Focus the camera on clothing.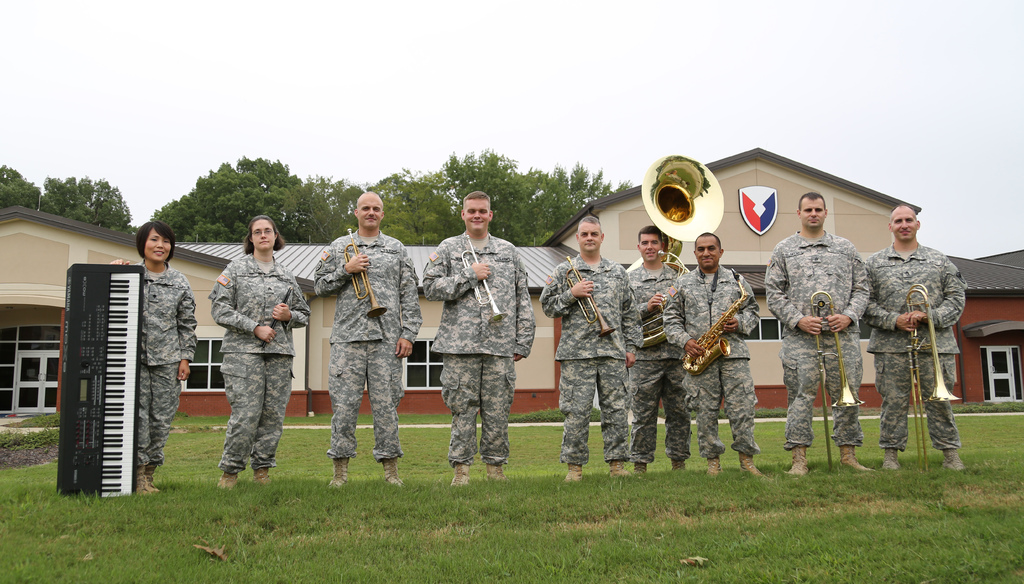
Focus region: left=310, top=226, right=420, bottom=458.
